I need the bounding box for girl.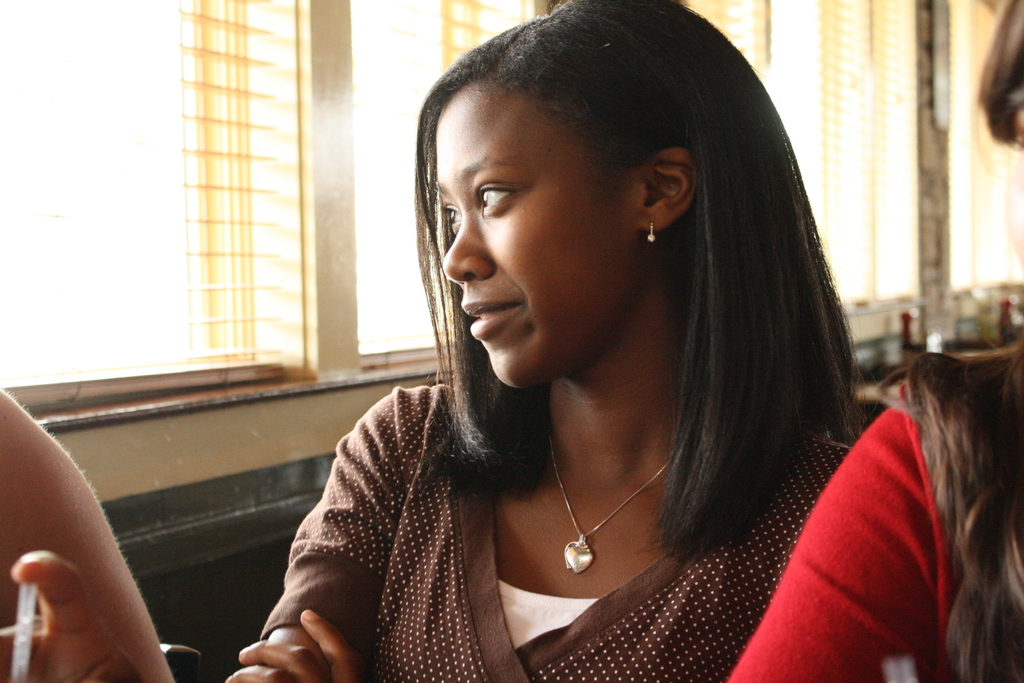
Here it is: left=711, top=0, right=1023, bottom=682.
